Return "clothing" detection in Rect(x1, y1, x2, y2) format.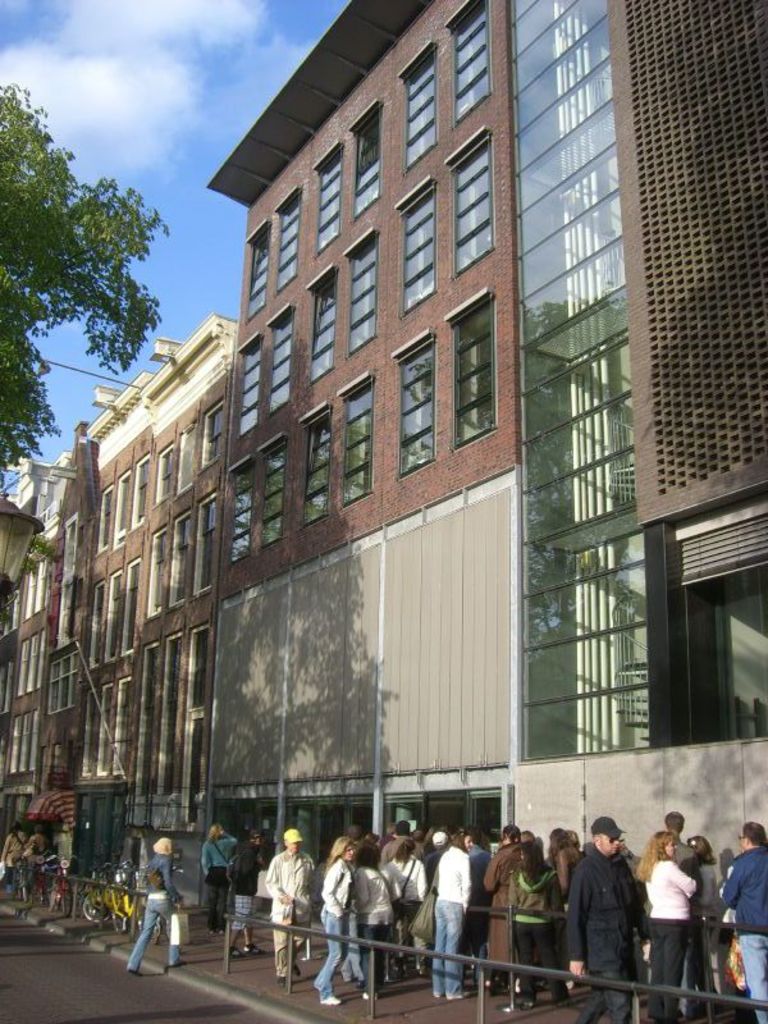
Rect(358, 864, 396, 980).
